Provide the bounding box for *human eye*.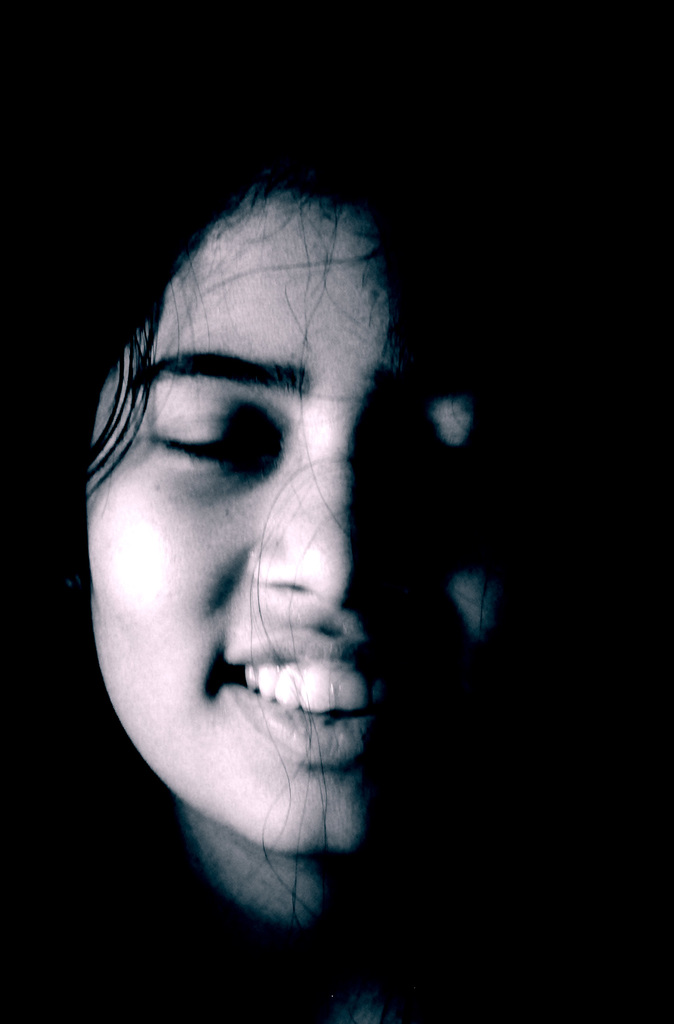
[left=122, top=391, right=301, bottom=494].
